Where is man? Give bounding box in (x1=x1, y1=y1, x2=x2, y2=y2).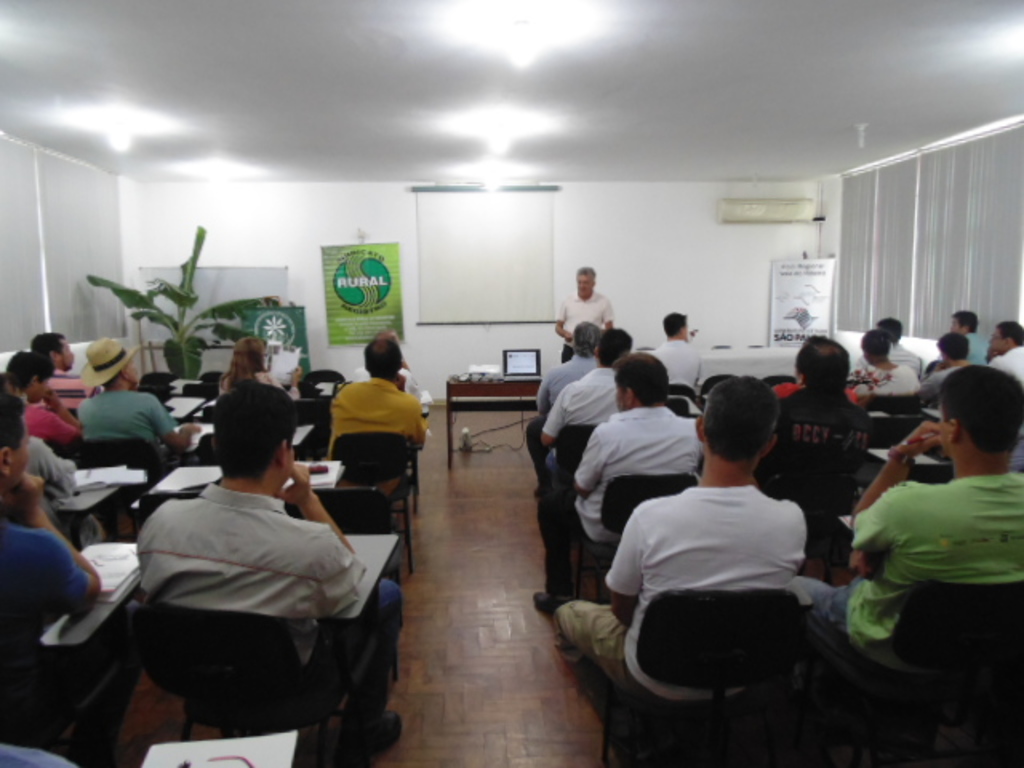
(x1=30, y1=438, x2=77, y2=504).
